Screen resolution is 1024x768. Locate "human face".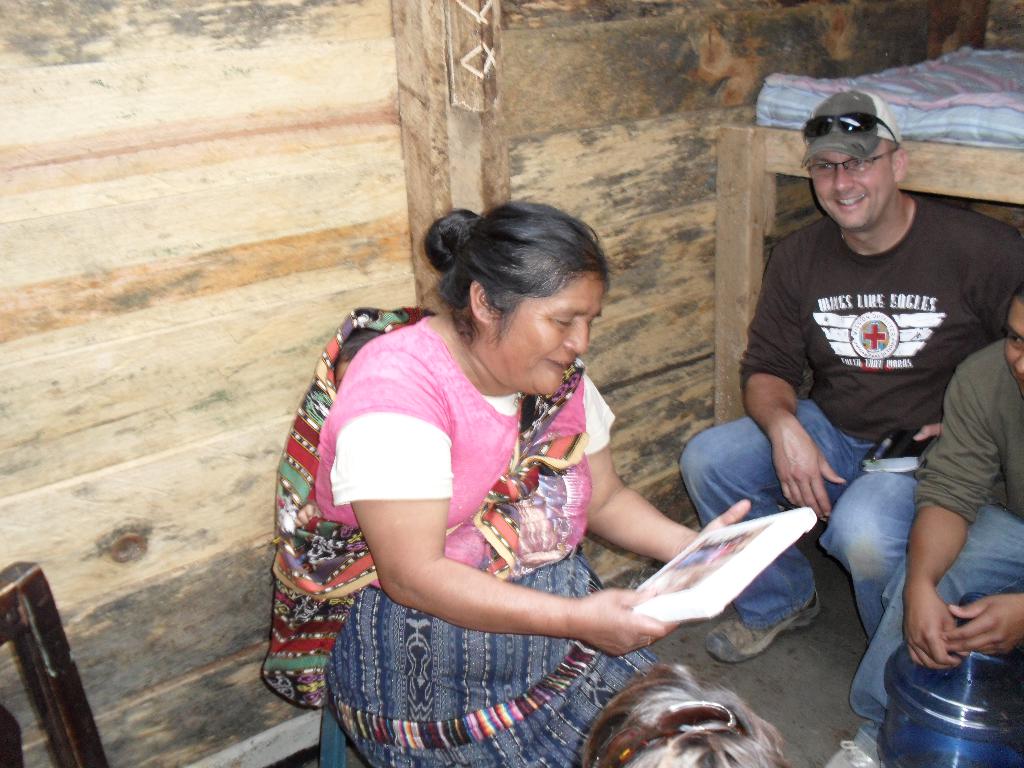
<bbox>806, 156, 890, 228</bbox>.
